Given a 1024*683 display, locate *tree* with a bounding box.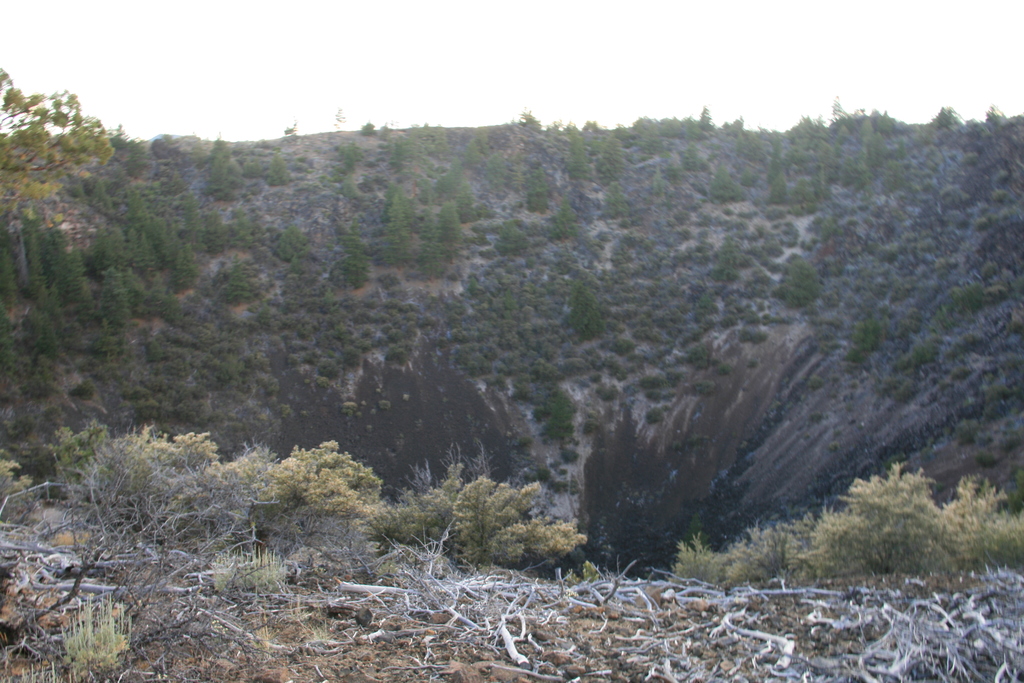
Located: [left=267, top=149, right=292, bottom=189].
